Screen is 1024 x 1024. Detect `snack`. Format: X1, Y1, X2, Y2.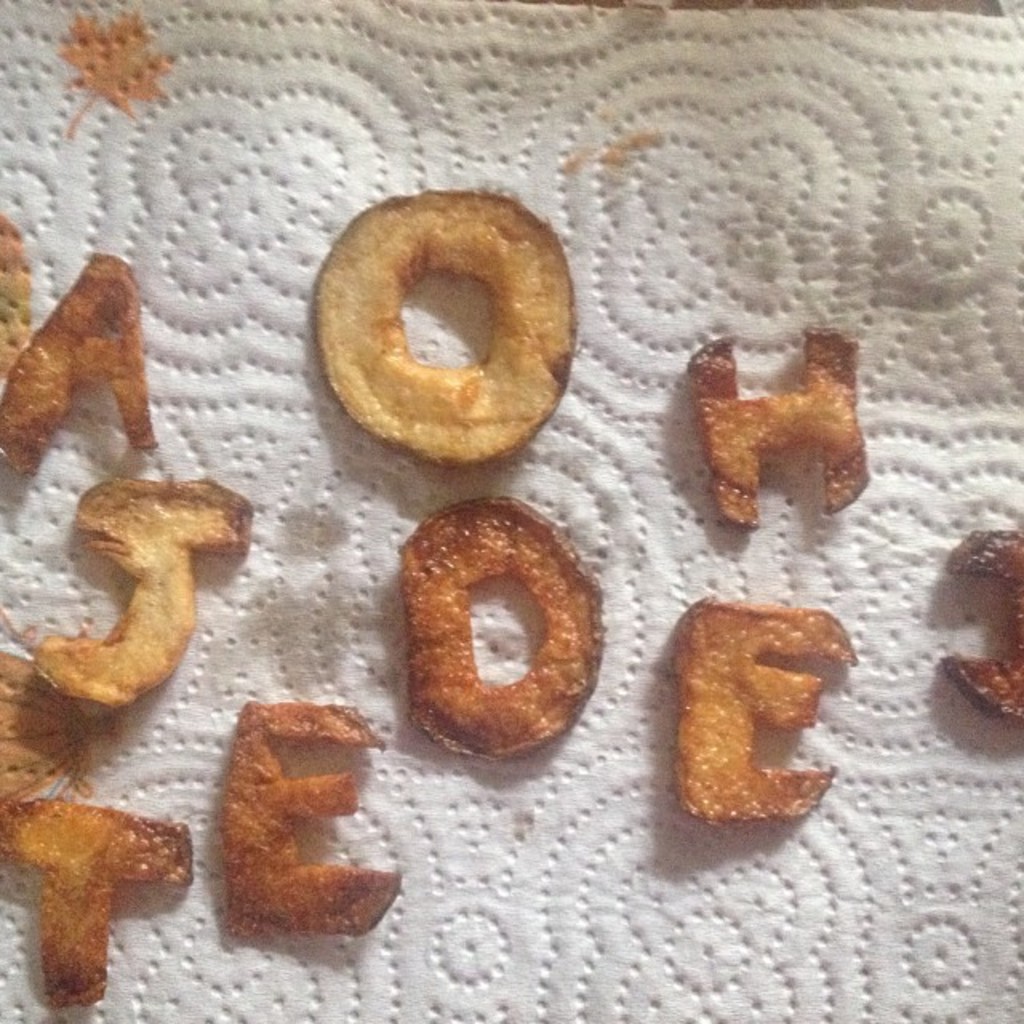
32, 475, 246, 718.
